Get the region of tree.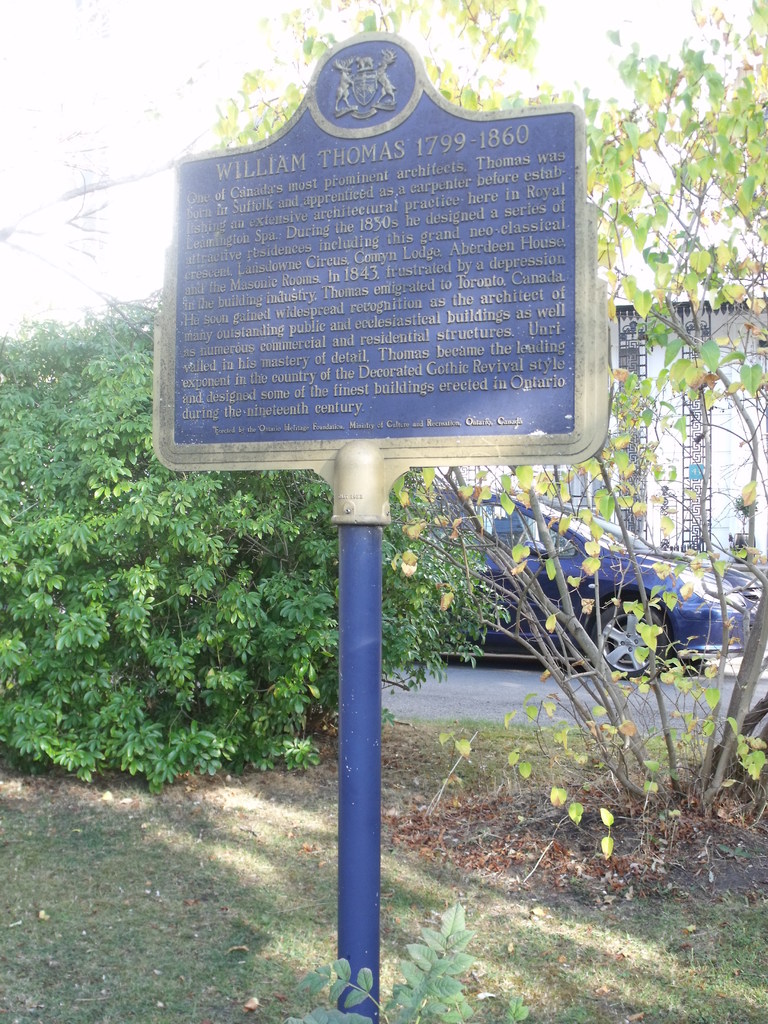
locate(0, 0, 767, 833).
